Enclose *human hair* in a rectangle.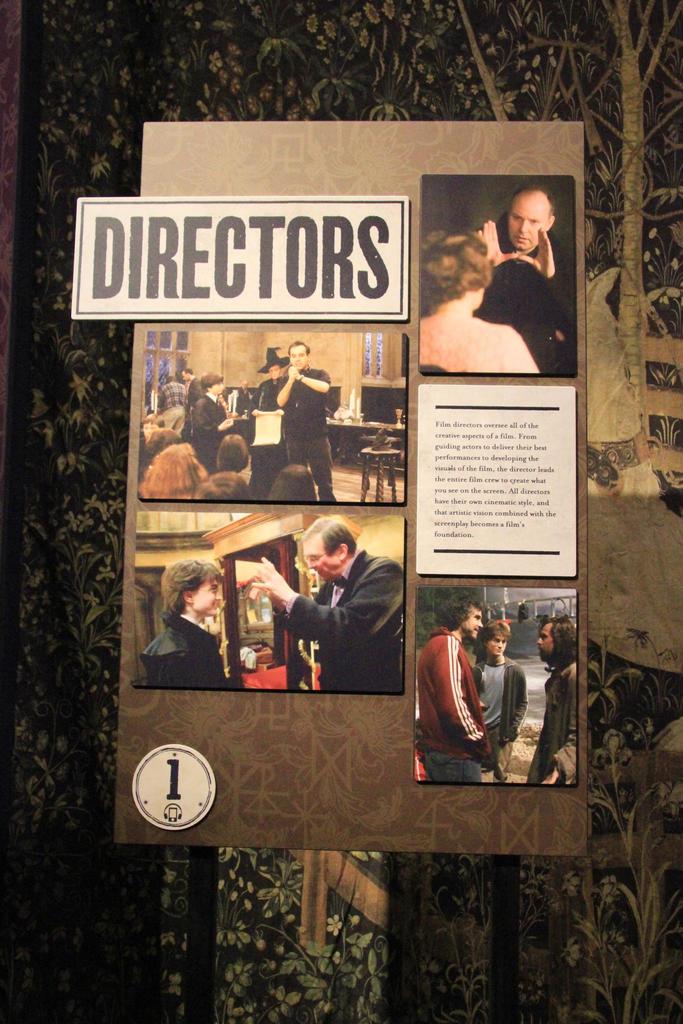
[x1=475, y1=610, x2=516, y2=655].
